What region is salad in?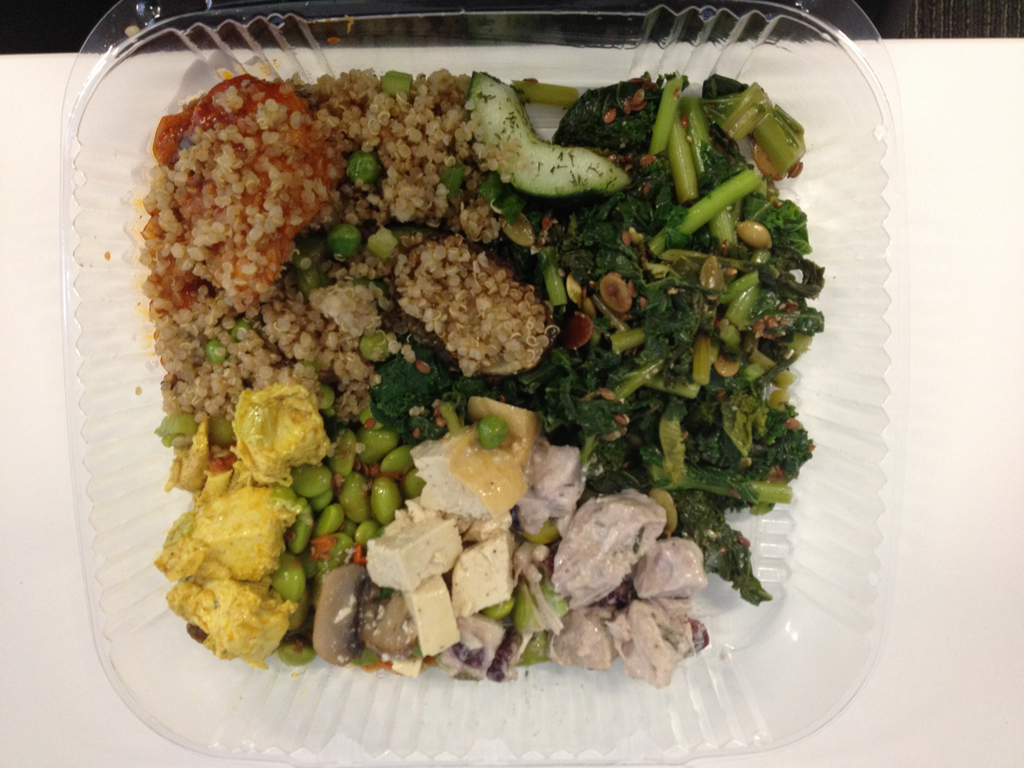
rect(141, 67, 822, 693).
